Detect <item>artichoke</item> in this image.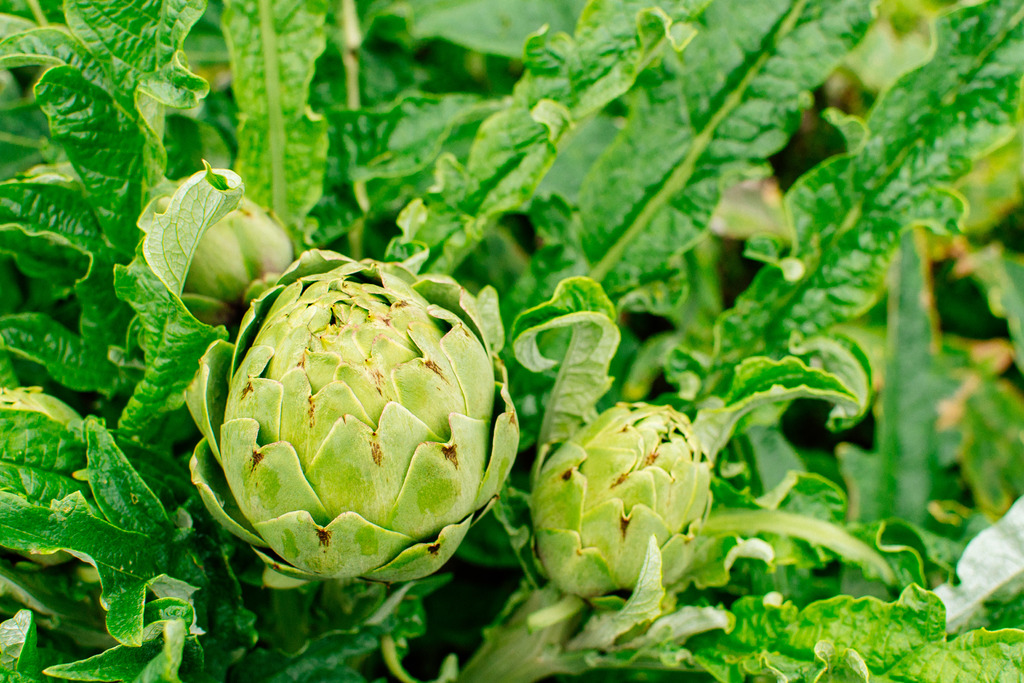
Detection: crop(535, 400, 714, 621).
